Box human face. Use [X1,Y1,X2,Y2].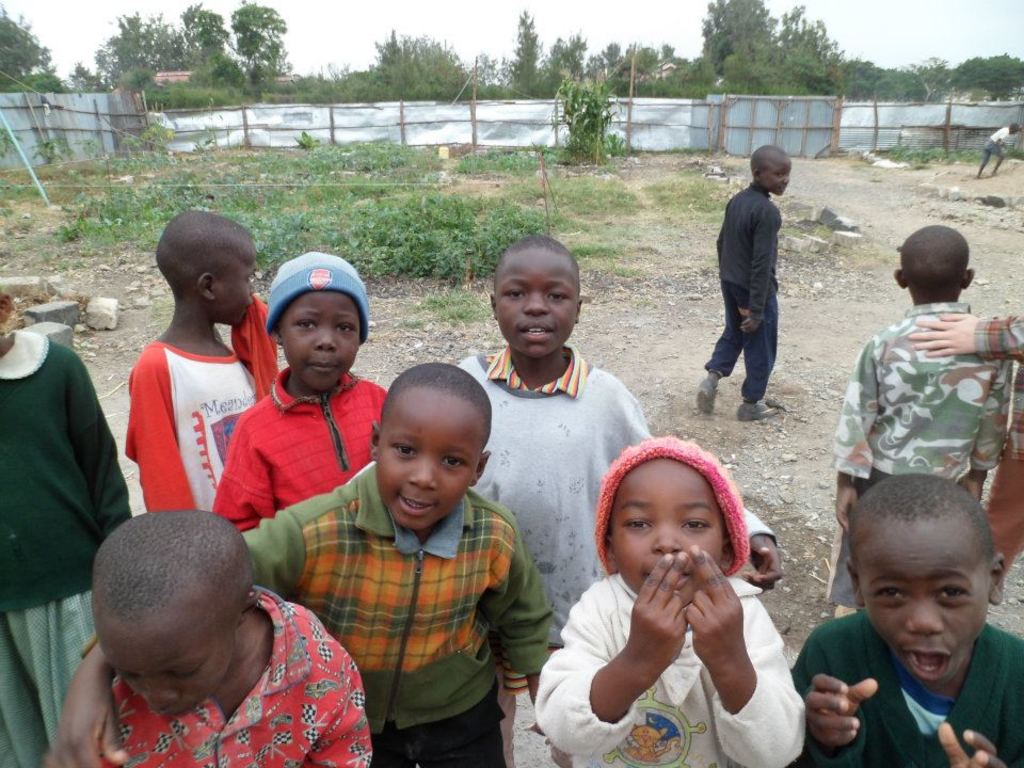
[501,247,578,357].
